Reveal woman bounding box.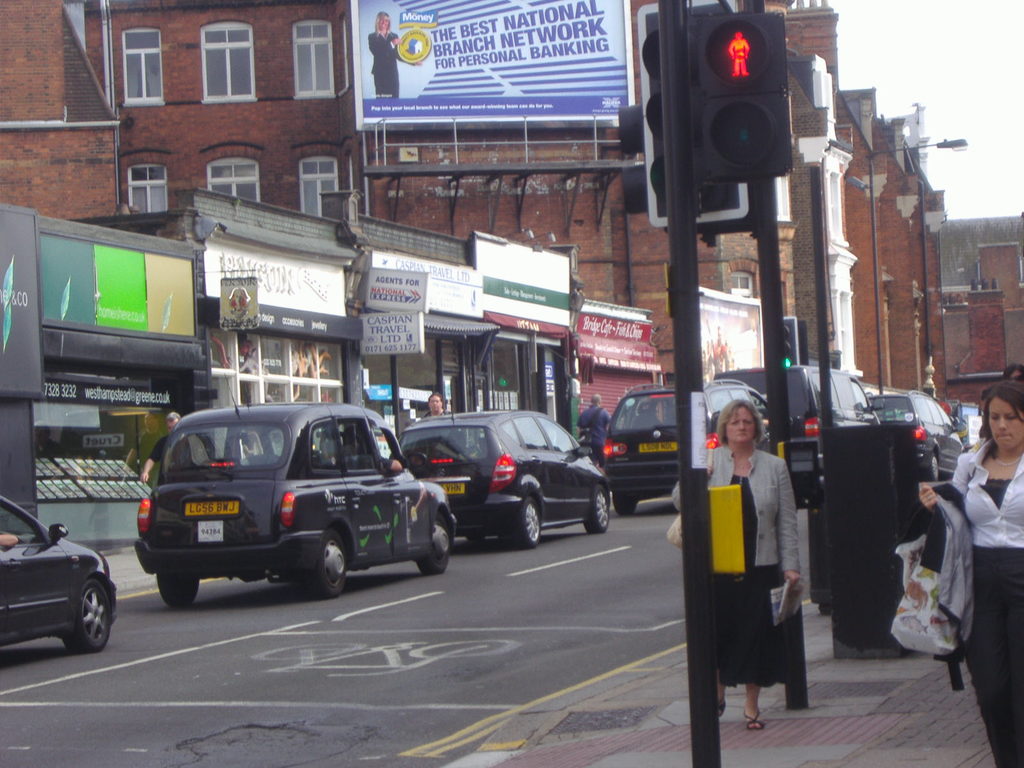
Revealed: {"left": 705, "top": 388, "right": 816, "bottom": 735}.
